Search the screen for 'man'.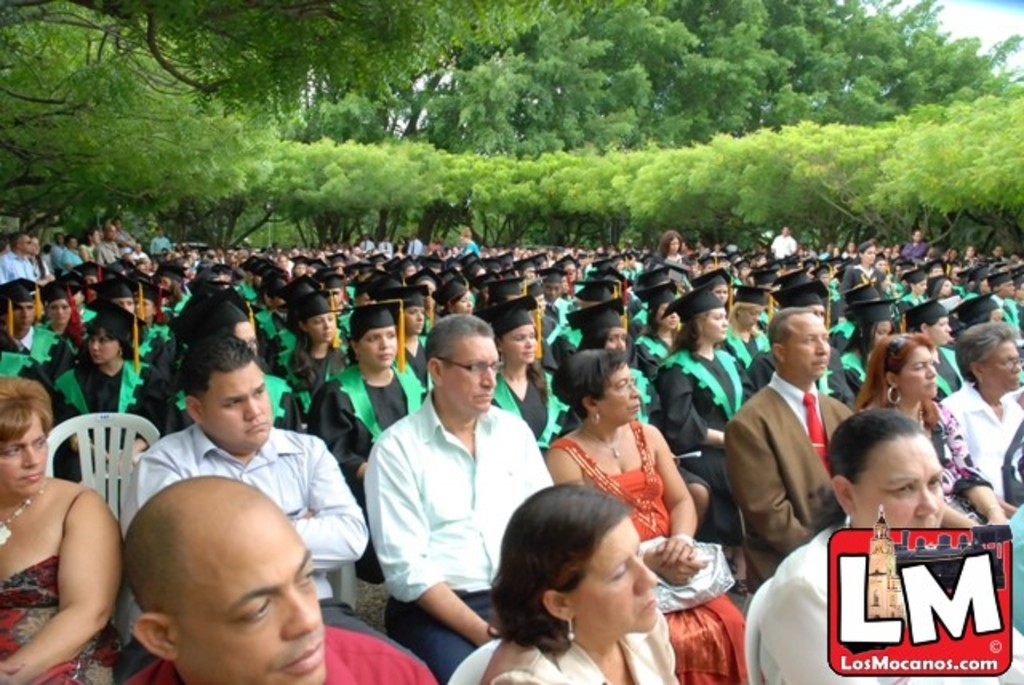
Found at 363:309:558:683.
